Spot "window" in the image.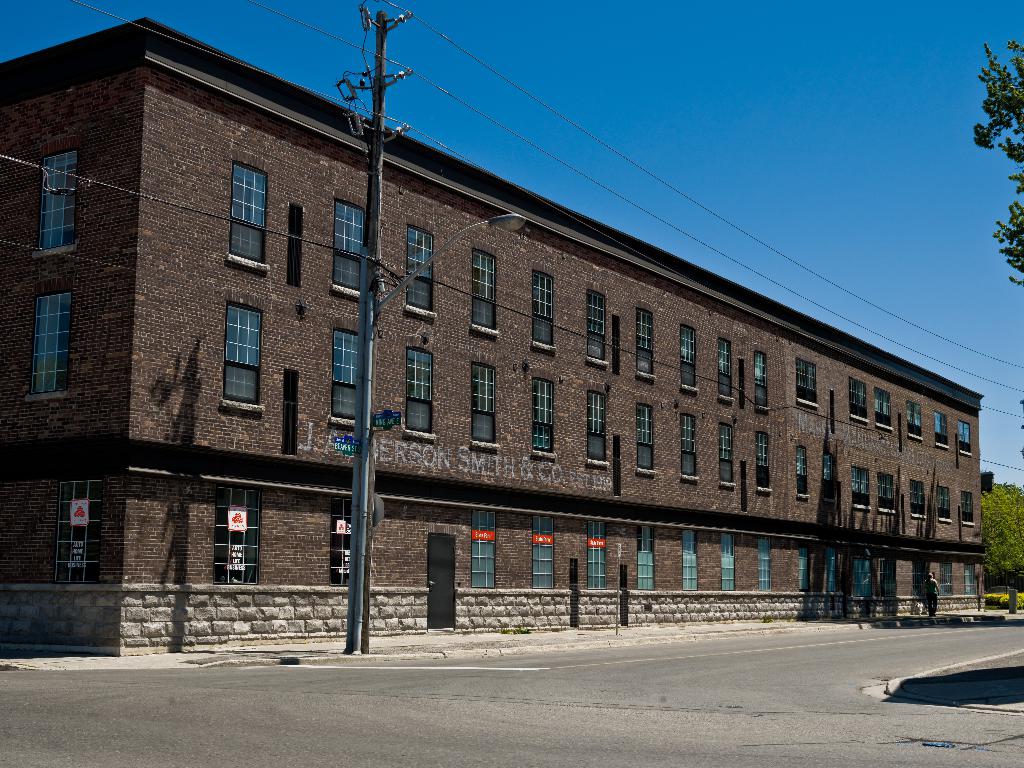
"window" found at [531, 378, 554, 456].
